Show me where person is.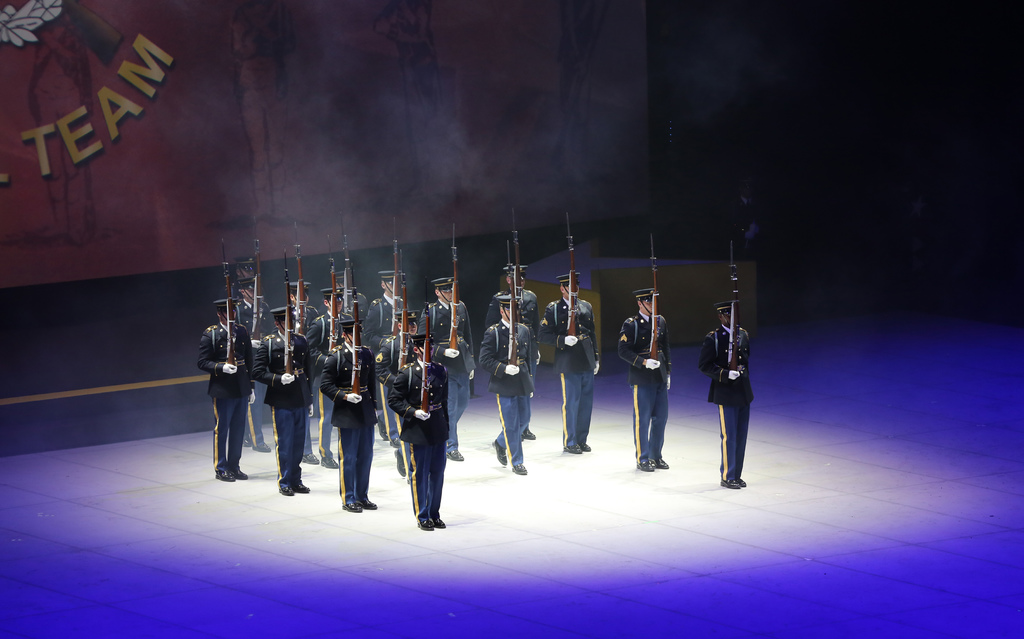
person is at BBox(369, 265, 412, 349).
